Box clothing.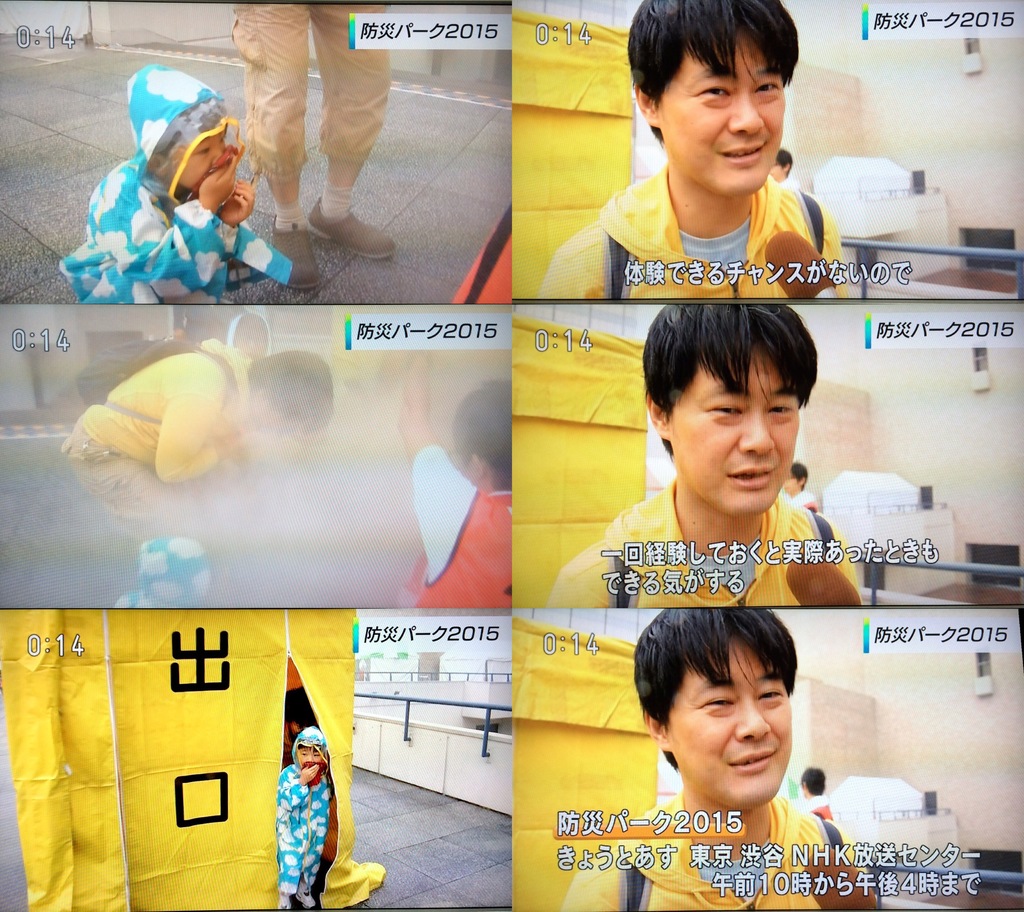
(257, 740, 340, 902).
